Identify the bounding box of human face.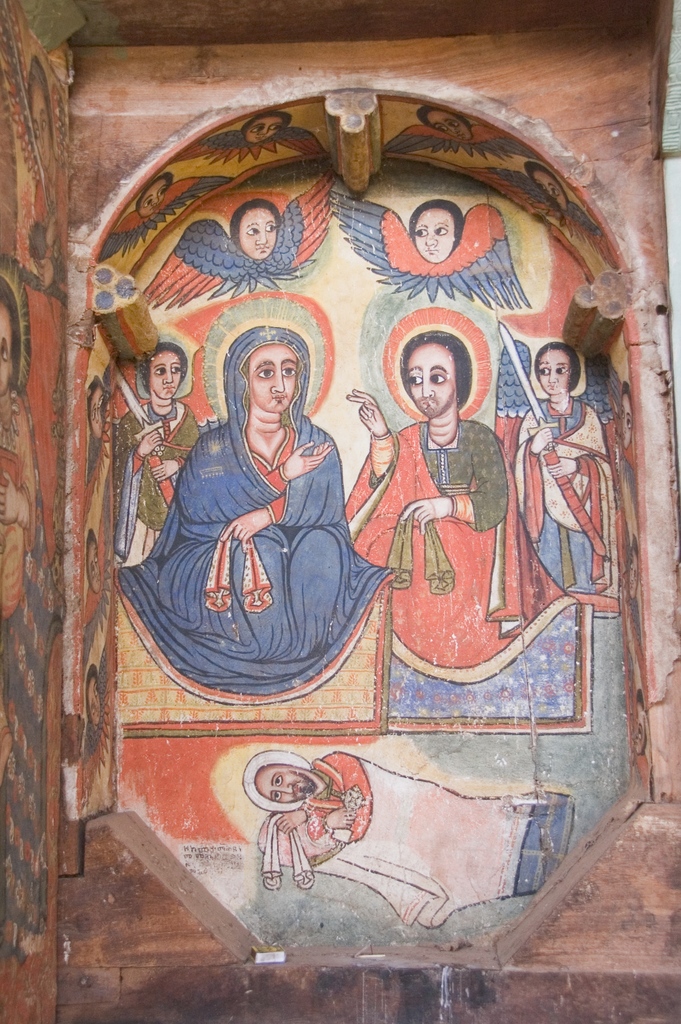
<region>413, 204, 448, 263</region>.
